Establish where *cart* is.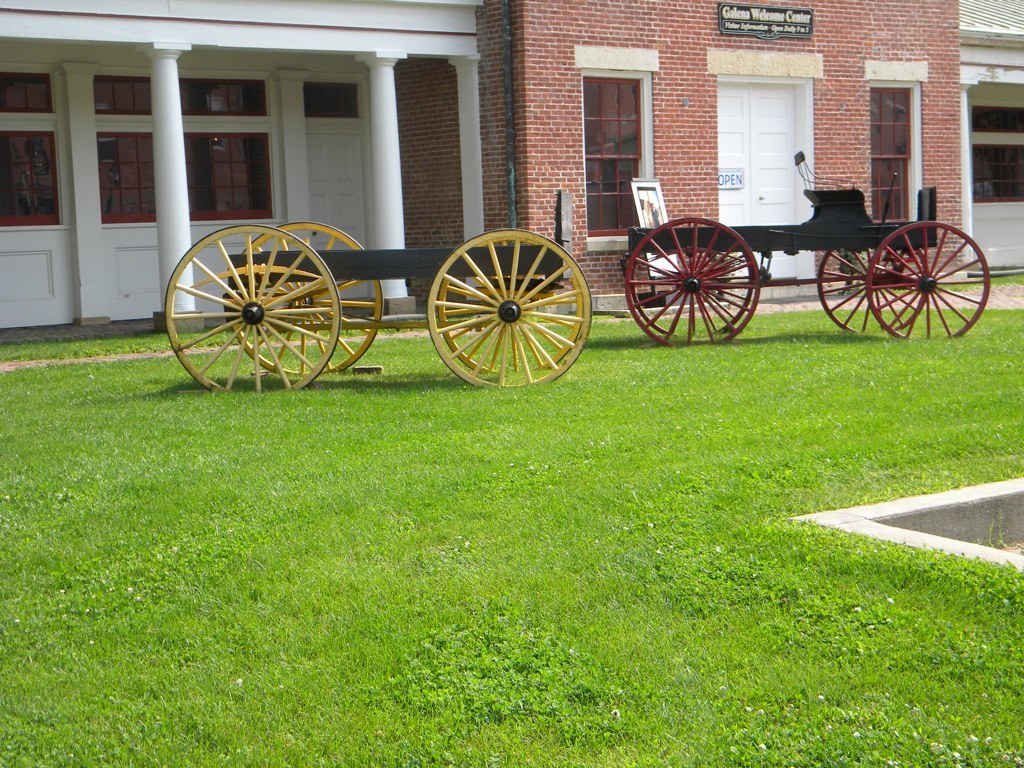
Established at detection(165, 219, 592, 389).
